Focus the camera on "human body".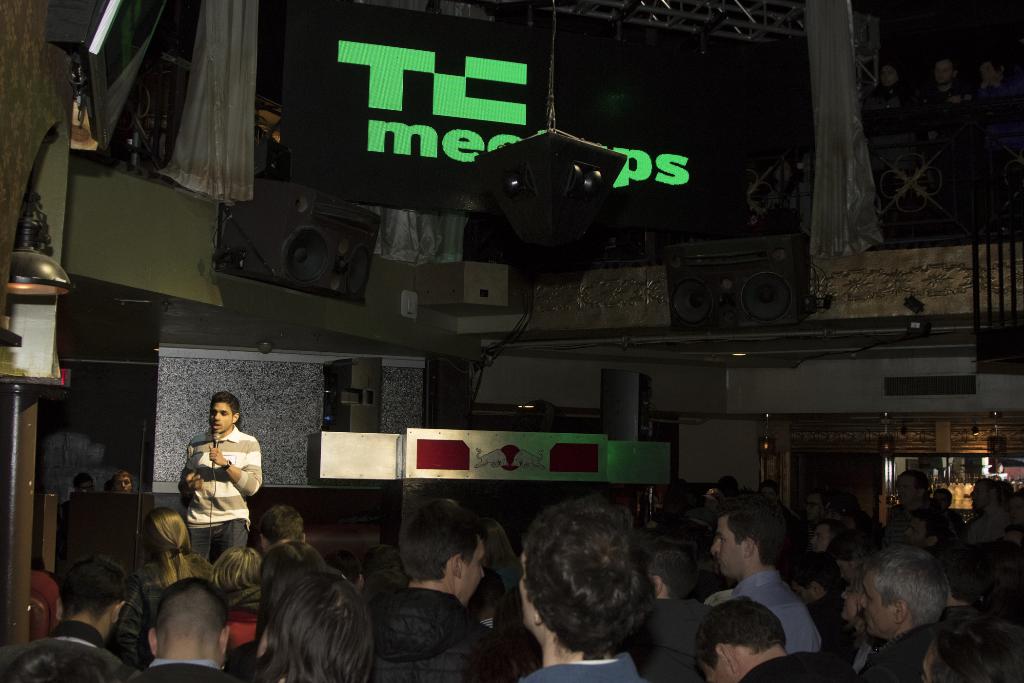
Focus region: region(177, 411, 256, 565).
